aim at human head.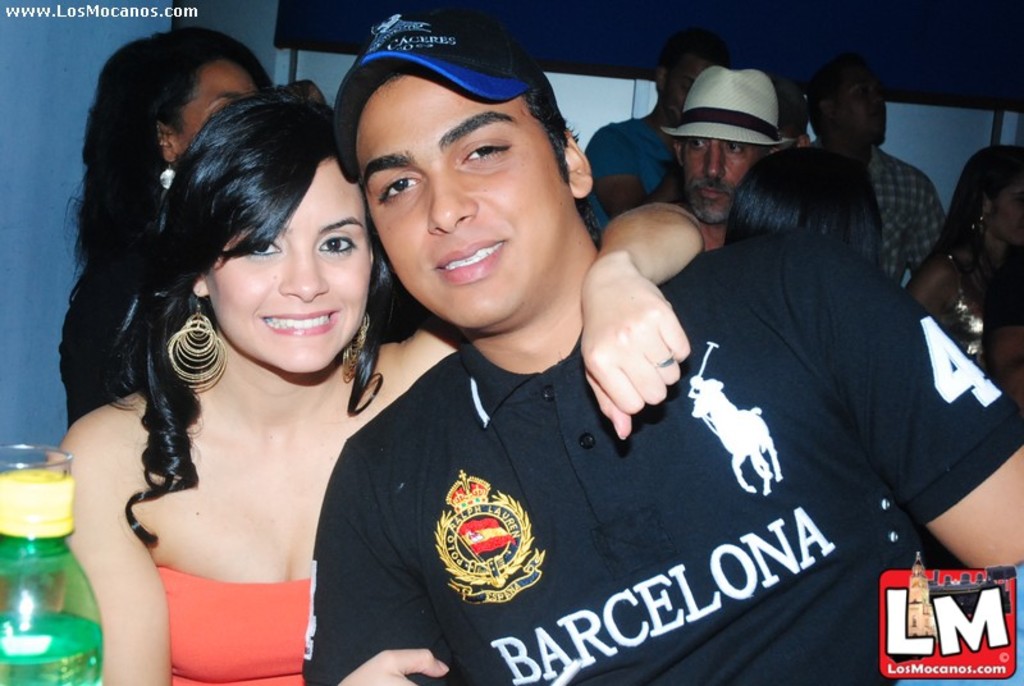
Aimed at {"x1": 956, "y1": 141, "x2": 1023, "y2": 253}.
